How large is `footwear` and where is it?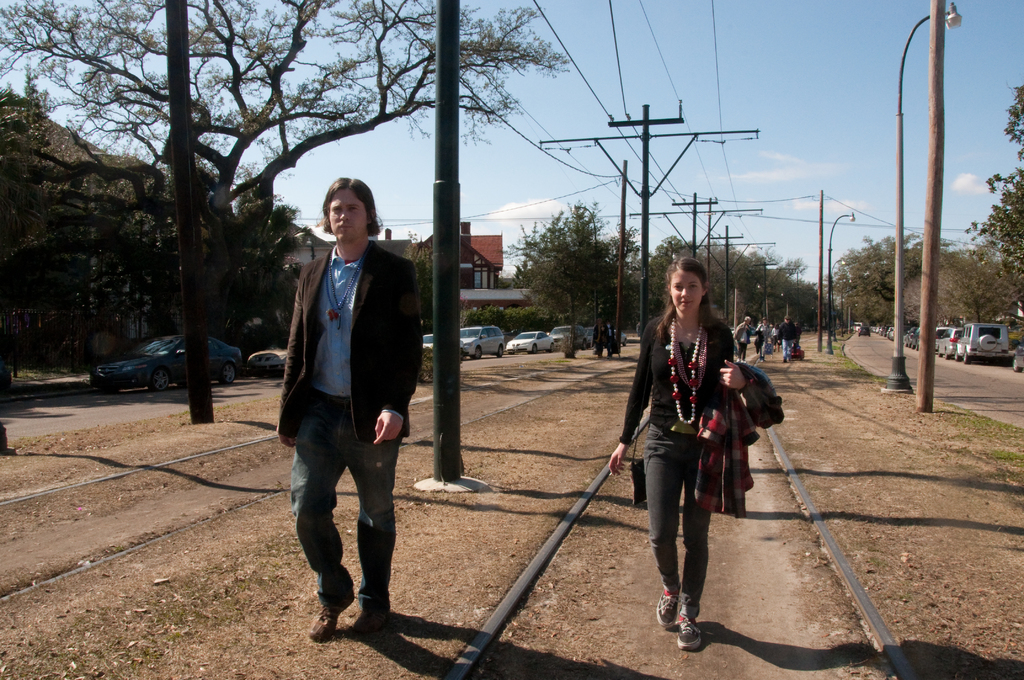
Bounding box: BBox(340, 609, 385, 635).
